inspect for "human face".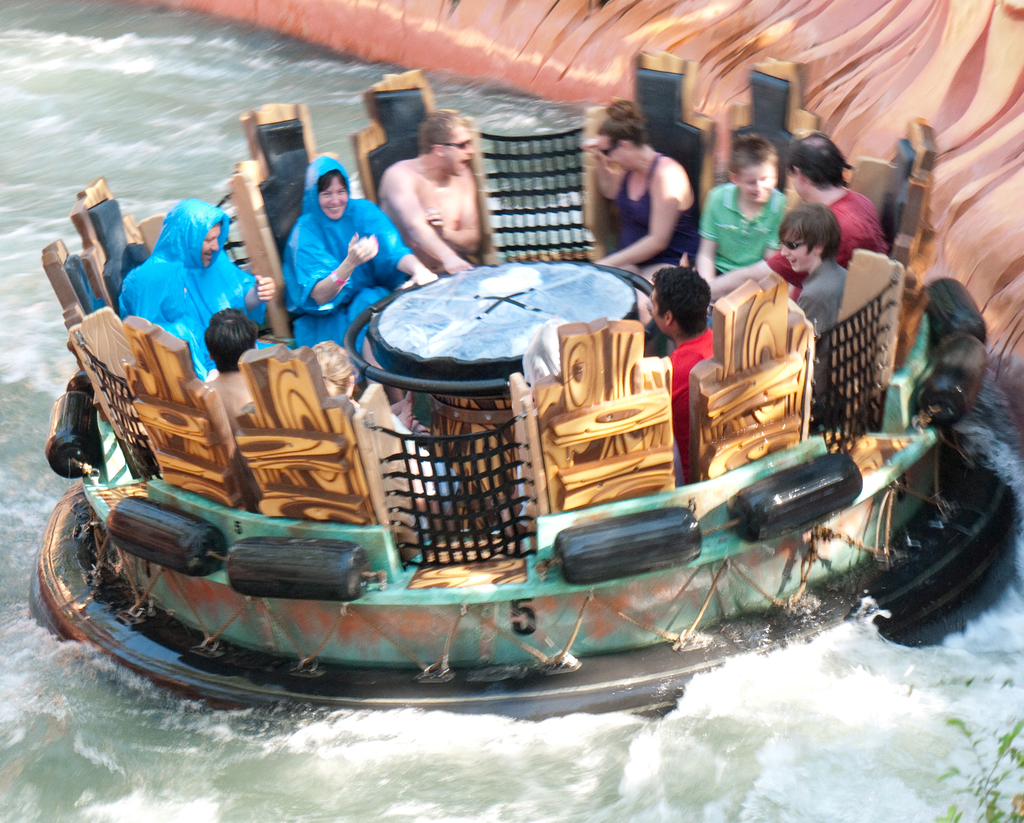
Inspection: detection(444, 128, 472, 170).
